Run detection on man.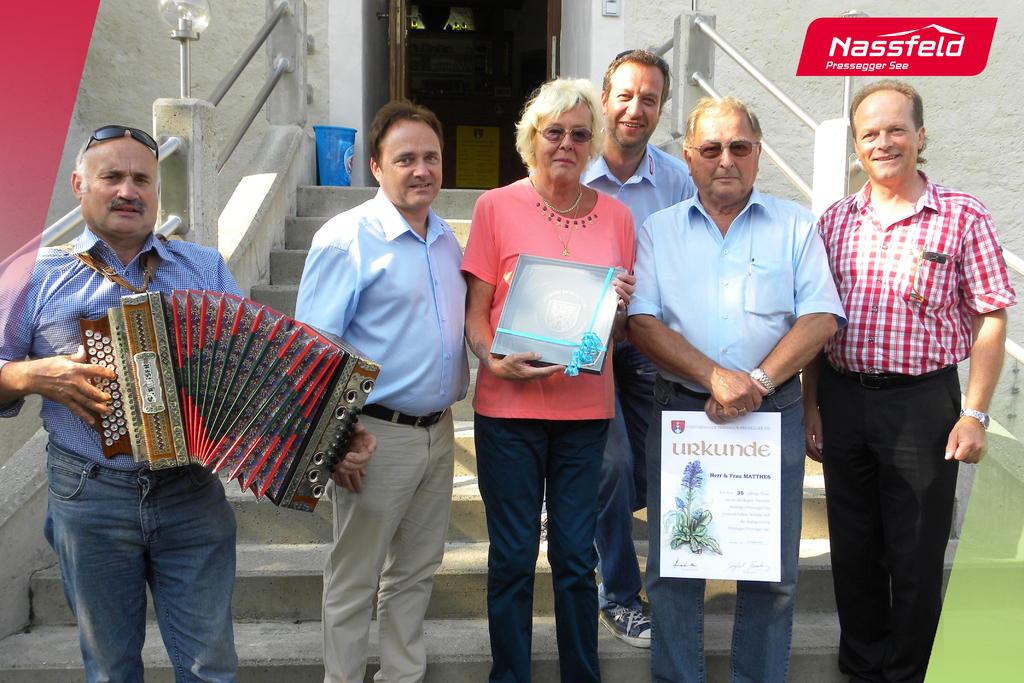
Result: 625,100,852,682.
